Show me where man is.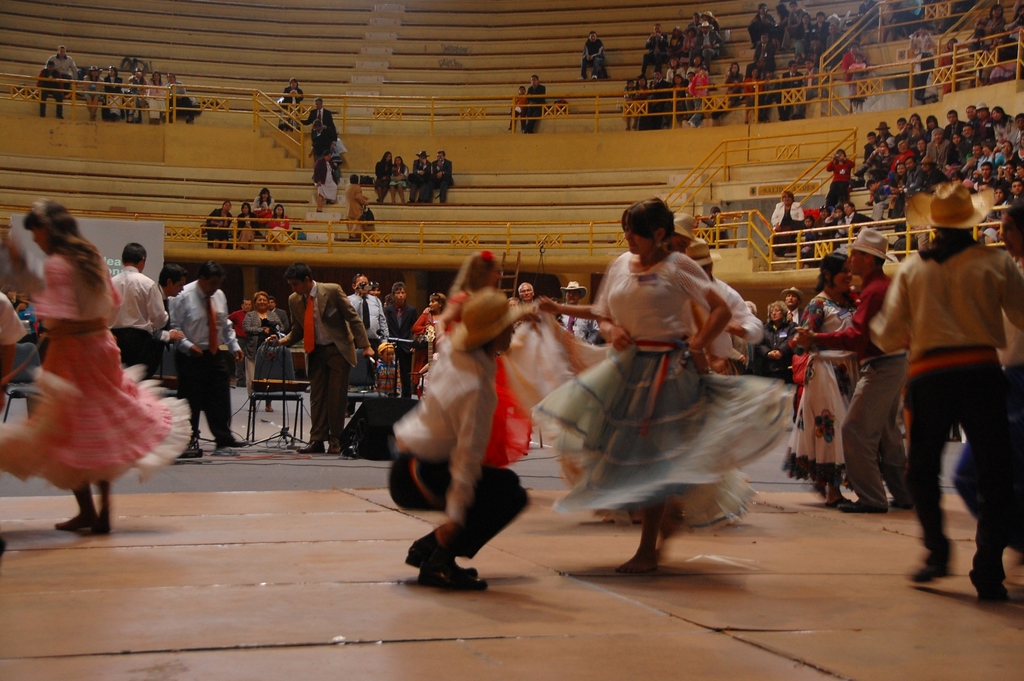
man is at <region>103, 243, 163, 389</region>.
